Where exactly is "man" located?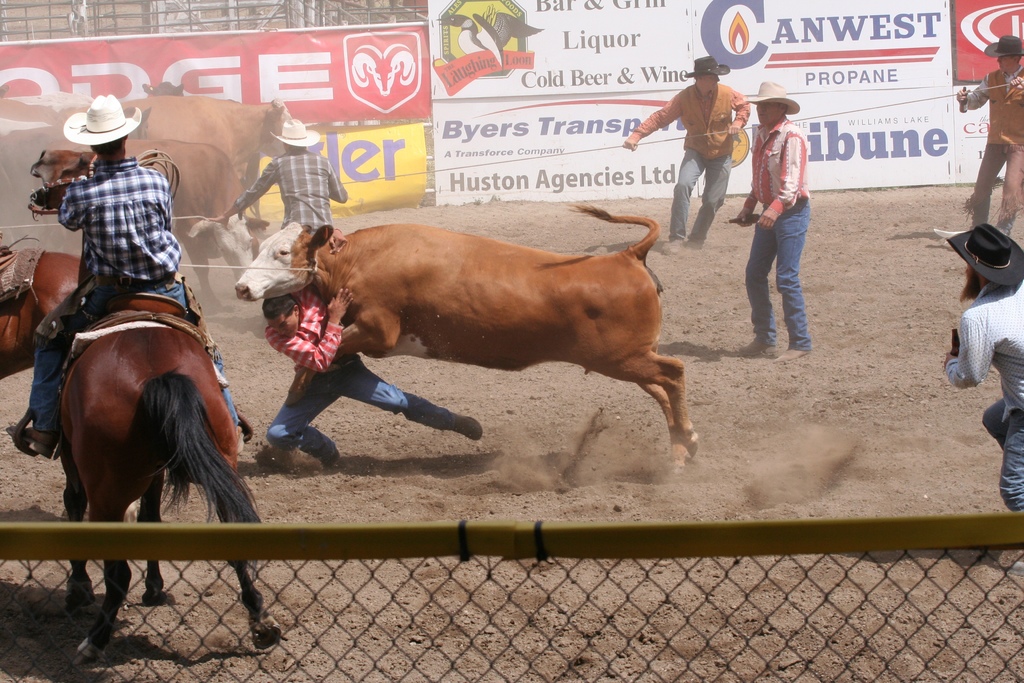
Its bounding box is 615 51 750 251.
